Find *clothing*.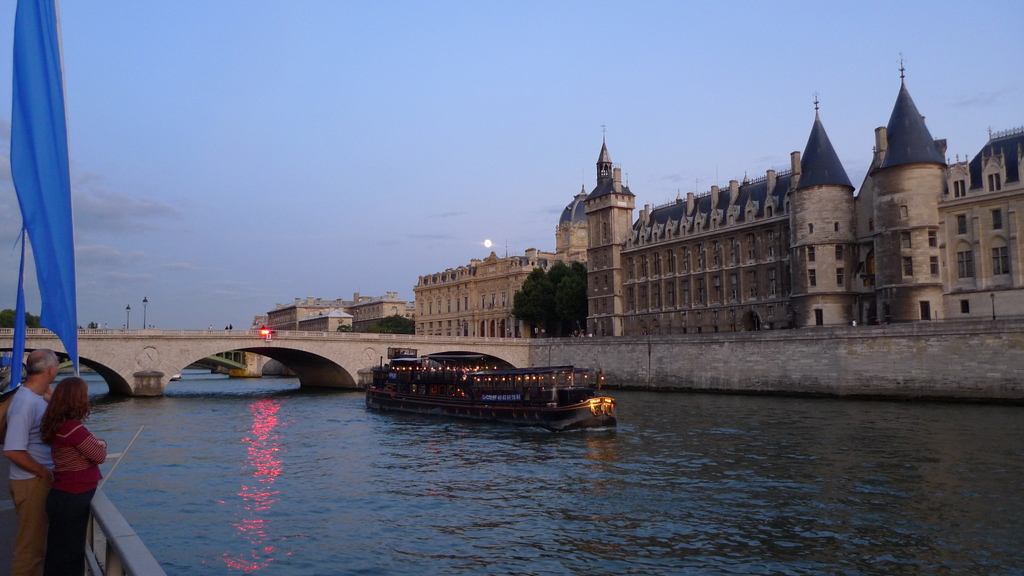
[left=0, top=385, right=49, bottom=575].
